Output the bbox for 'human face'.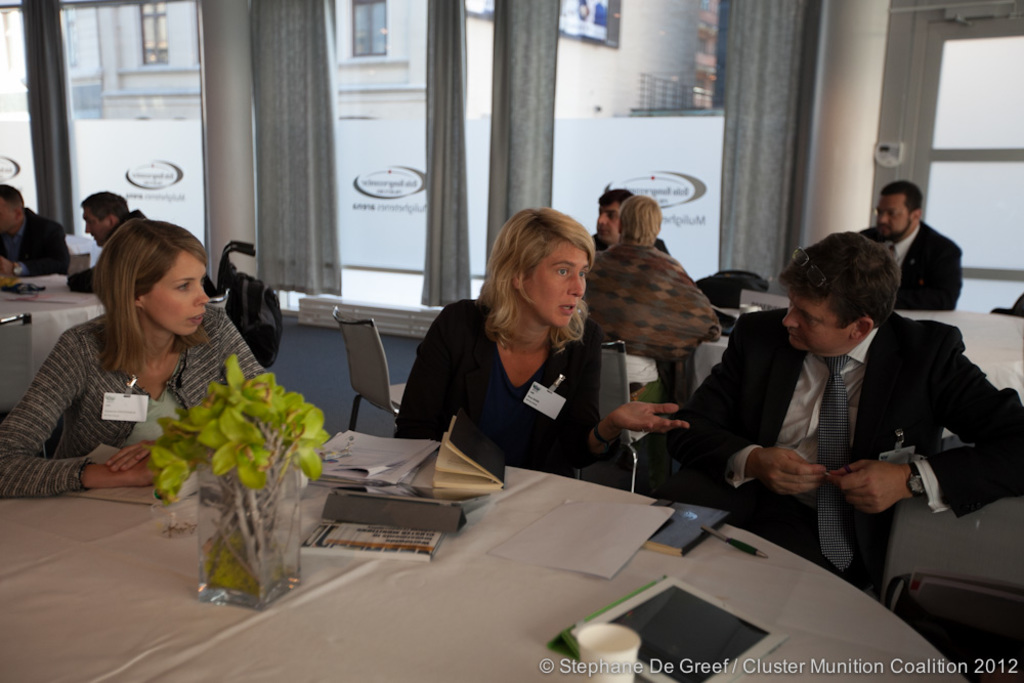
<region>523, 240, 590, 329</region>.
